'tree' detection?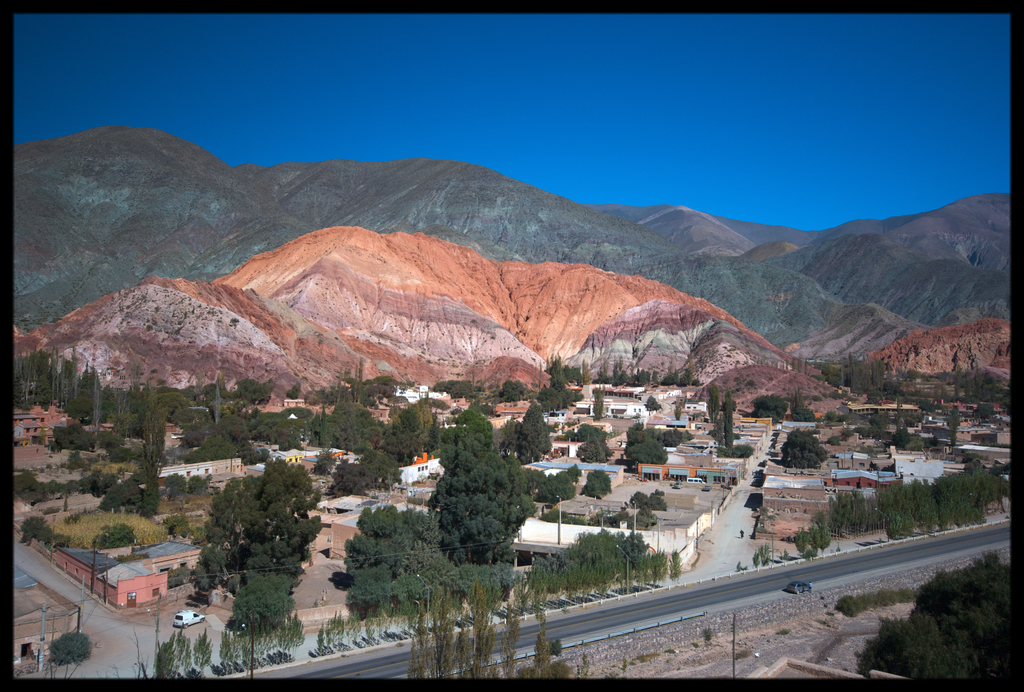
[left=202, top=473, right=263, bottom=563]
